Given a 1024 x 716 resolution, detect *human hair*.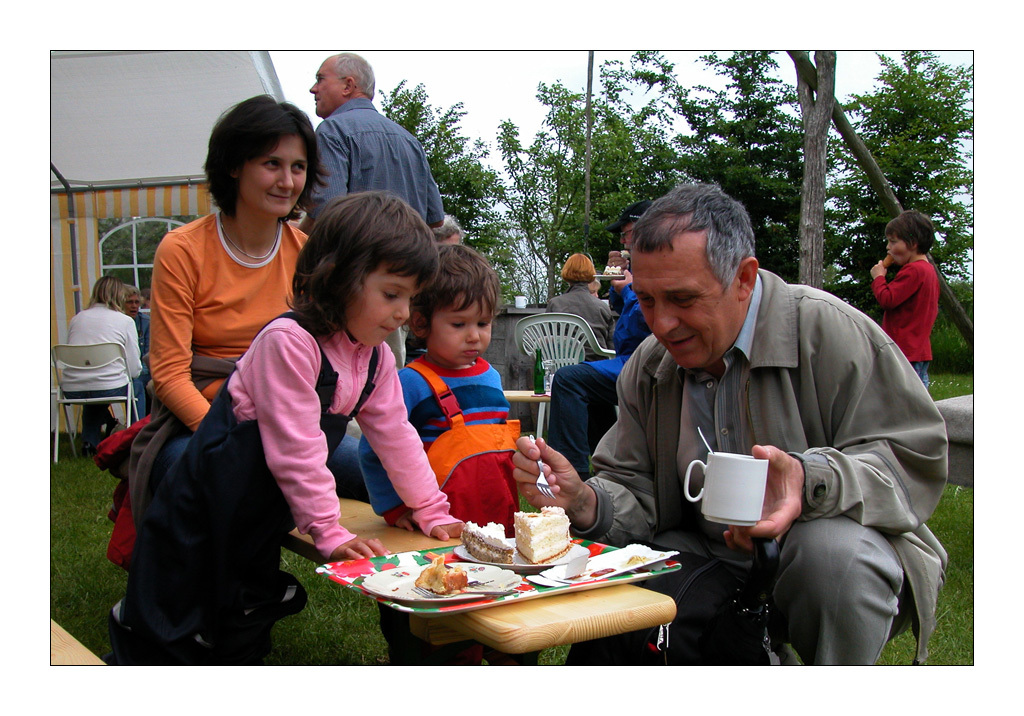
BBox(123, 282, 136, 303).
